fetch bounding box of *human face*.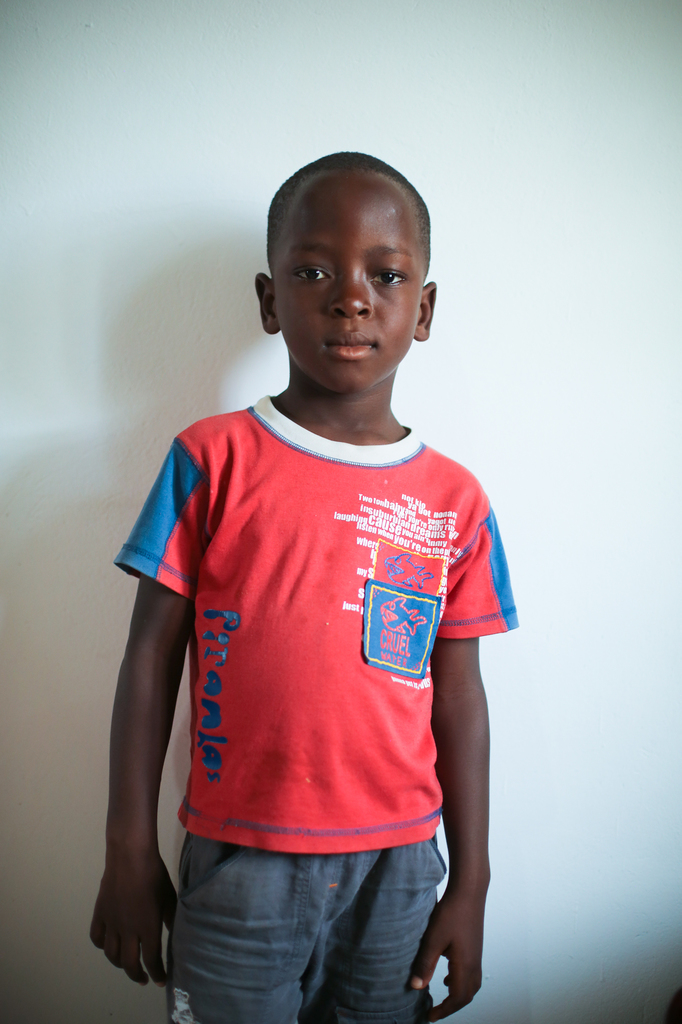
Bbox: l=269, t=173, r=426, b=391.
